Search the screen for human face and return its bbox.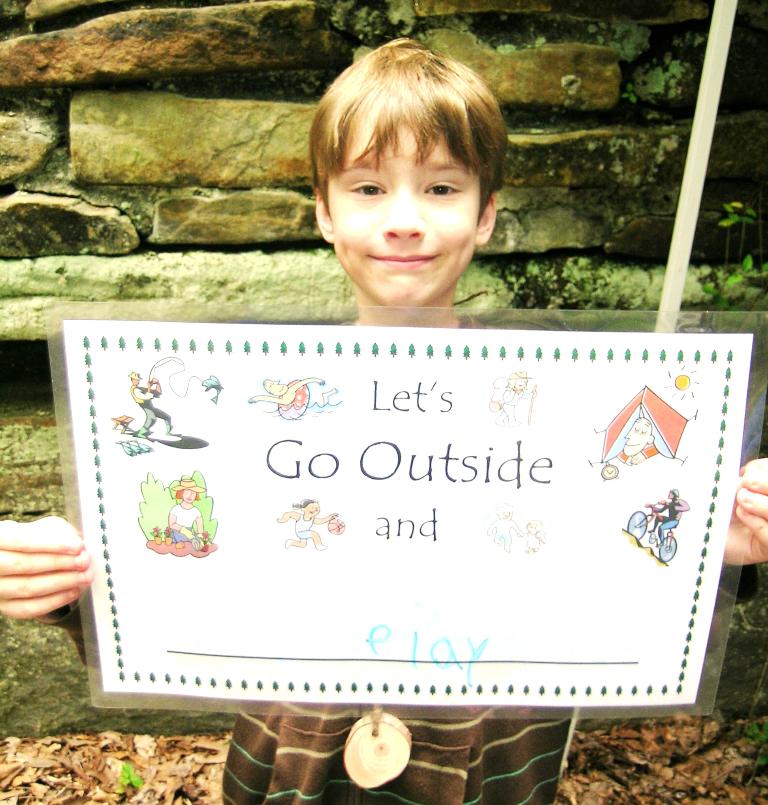
Found: box(622, 416, 651, 455).
